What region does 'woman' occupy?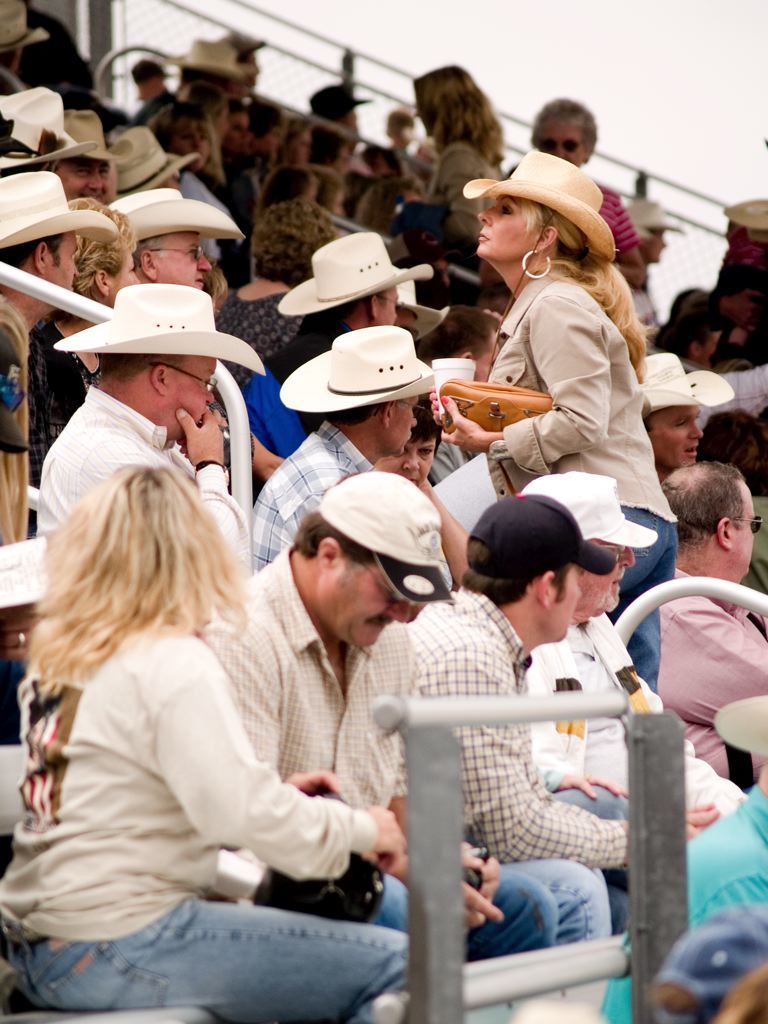
bbox(484, 96, 645, 291).
